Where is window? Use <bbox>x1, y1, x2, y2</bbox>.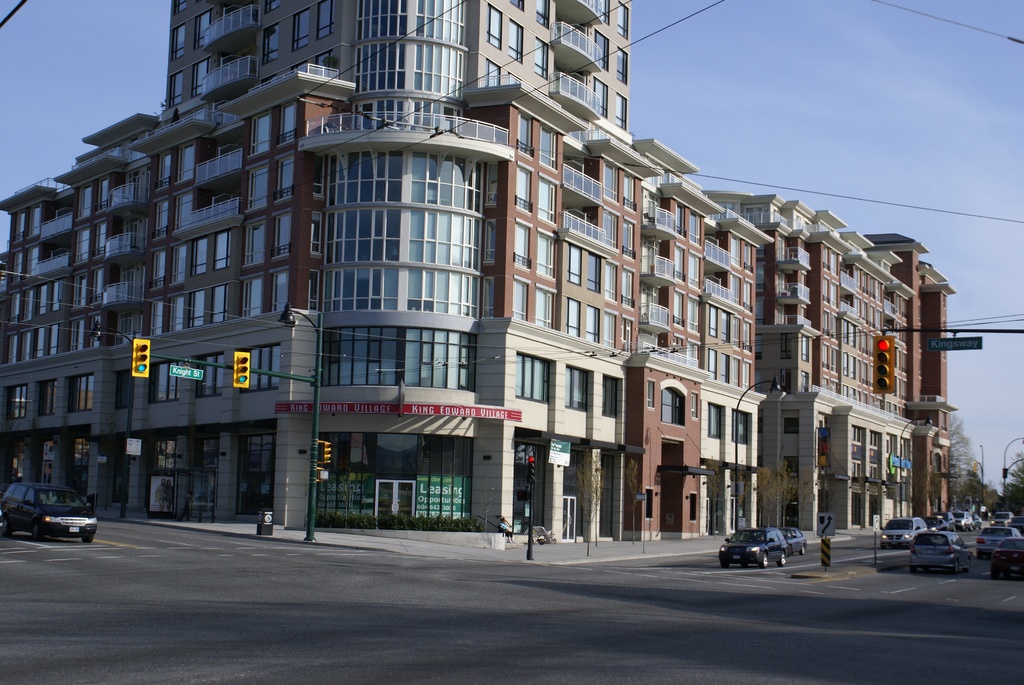
<bbox>692, 212, 701, 240</bbox>.
